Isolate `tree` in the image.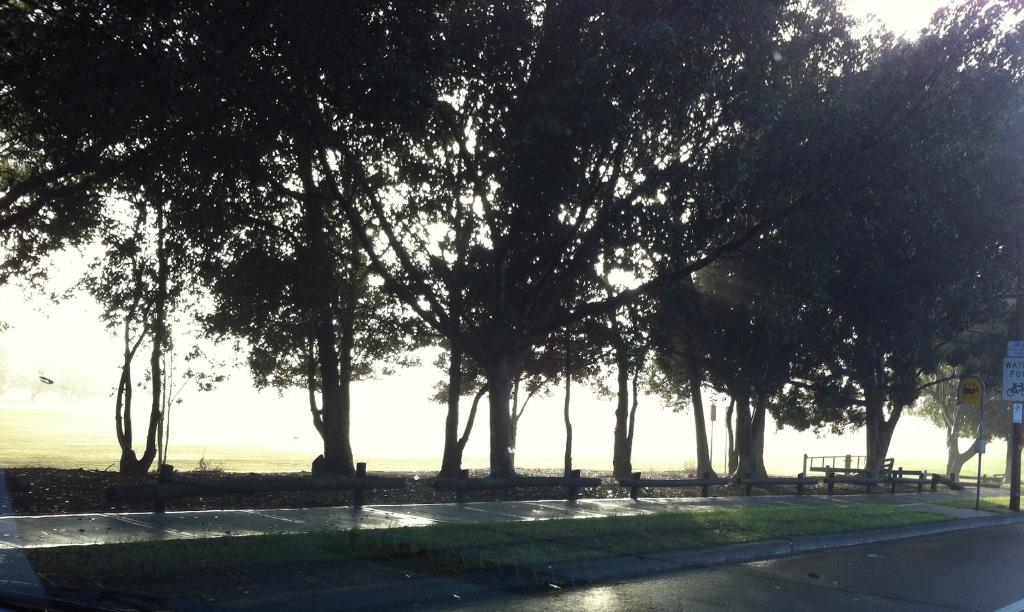
Isolated region: crop(911, 353, 1015, 485).
